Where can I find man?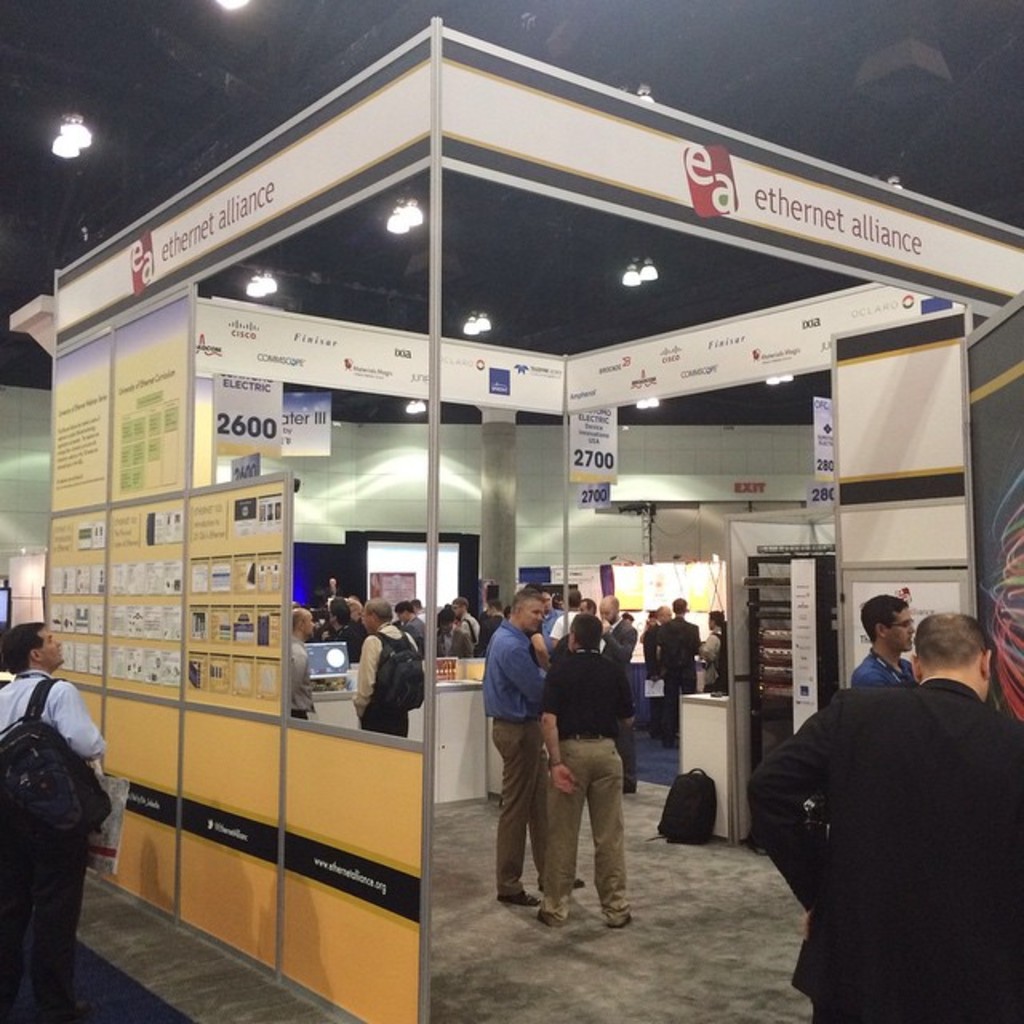
You can find it at rect(699, 610, 728, 685).
